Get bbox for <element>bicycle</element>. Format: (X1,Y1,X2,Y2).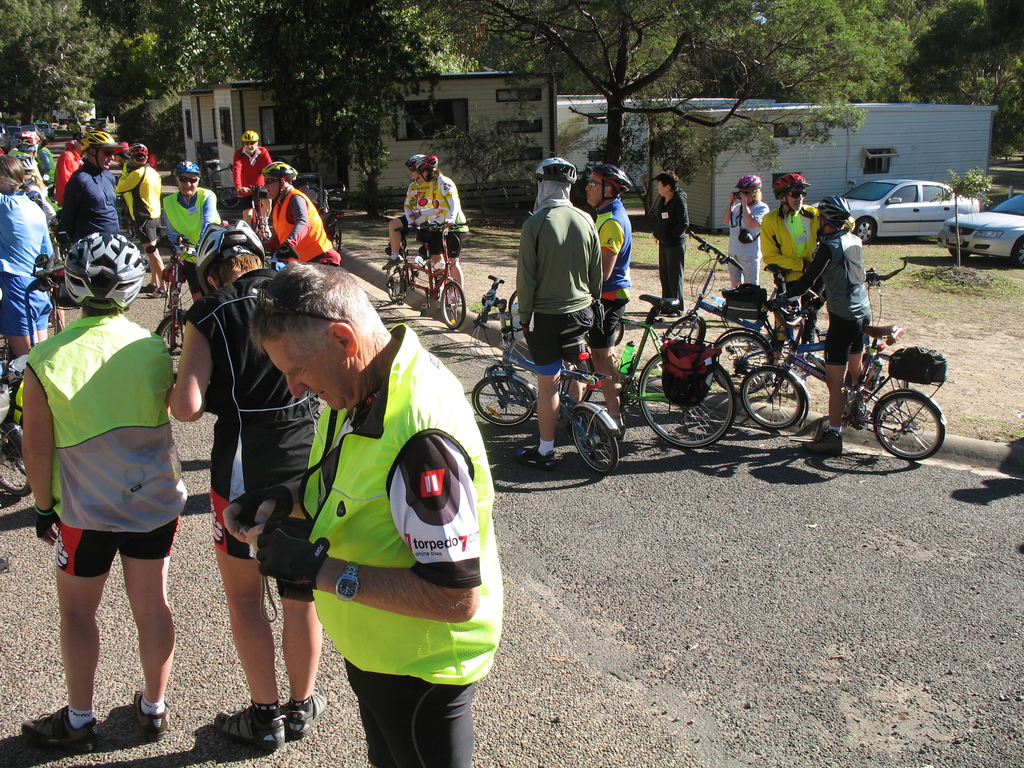
(410,222,469,336).
